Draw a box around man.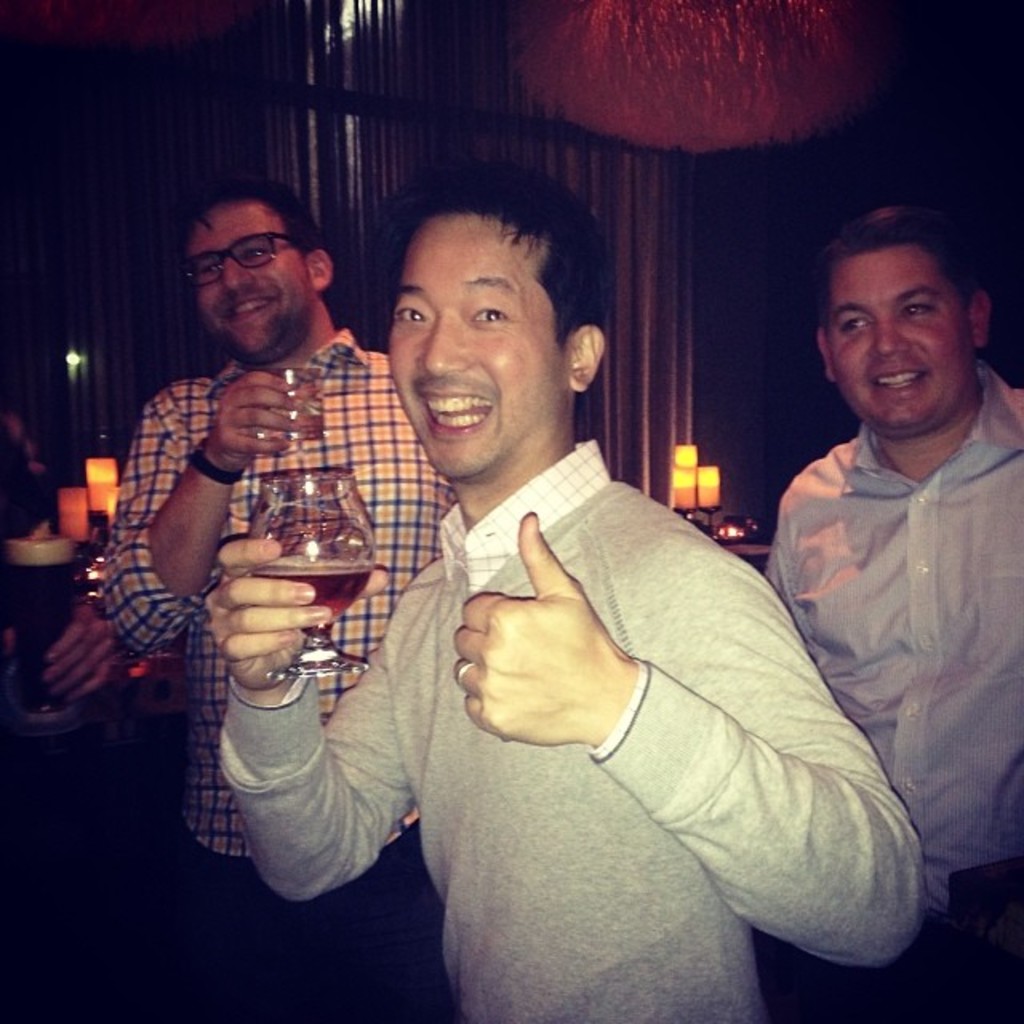
Rect(90, 181, 462, 1018).
